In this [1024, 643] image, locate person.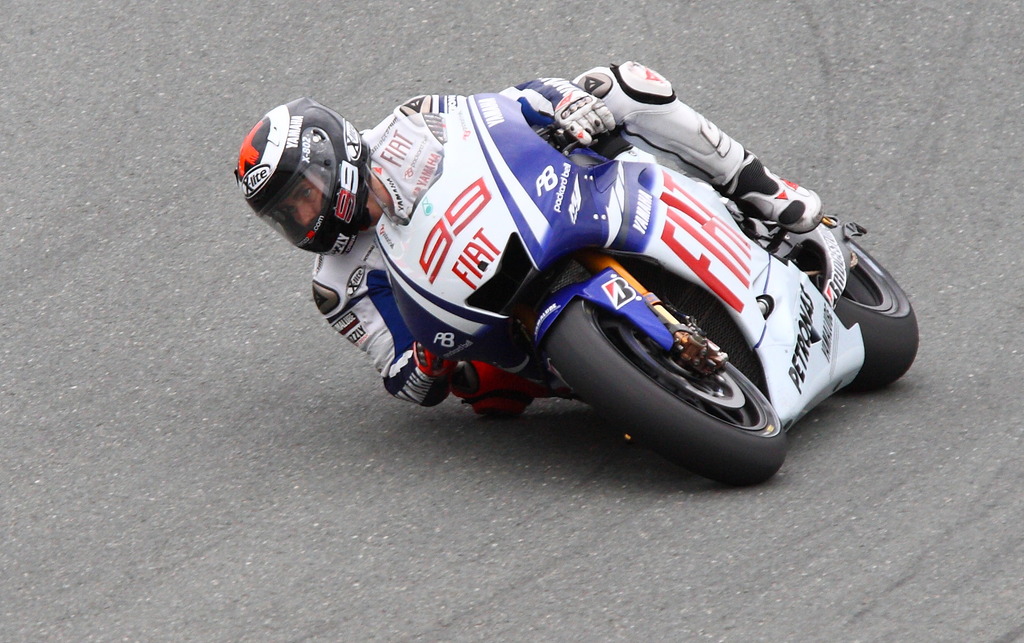
Bounding box: [left=214, top=76, right=843, bottom=453].
